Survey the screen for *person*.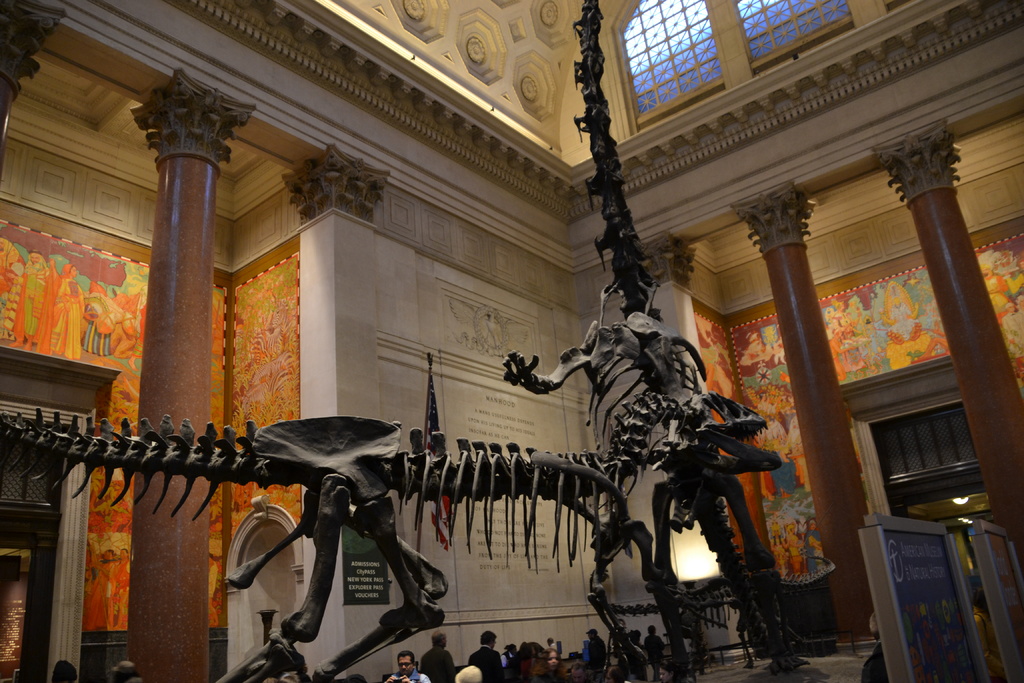
Survey found: [982,262,1008,327].
